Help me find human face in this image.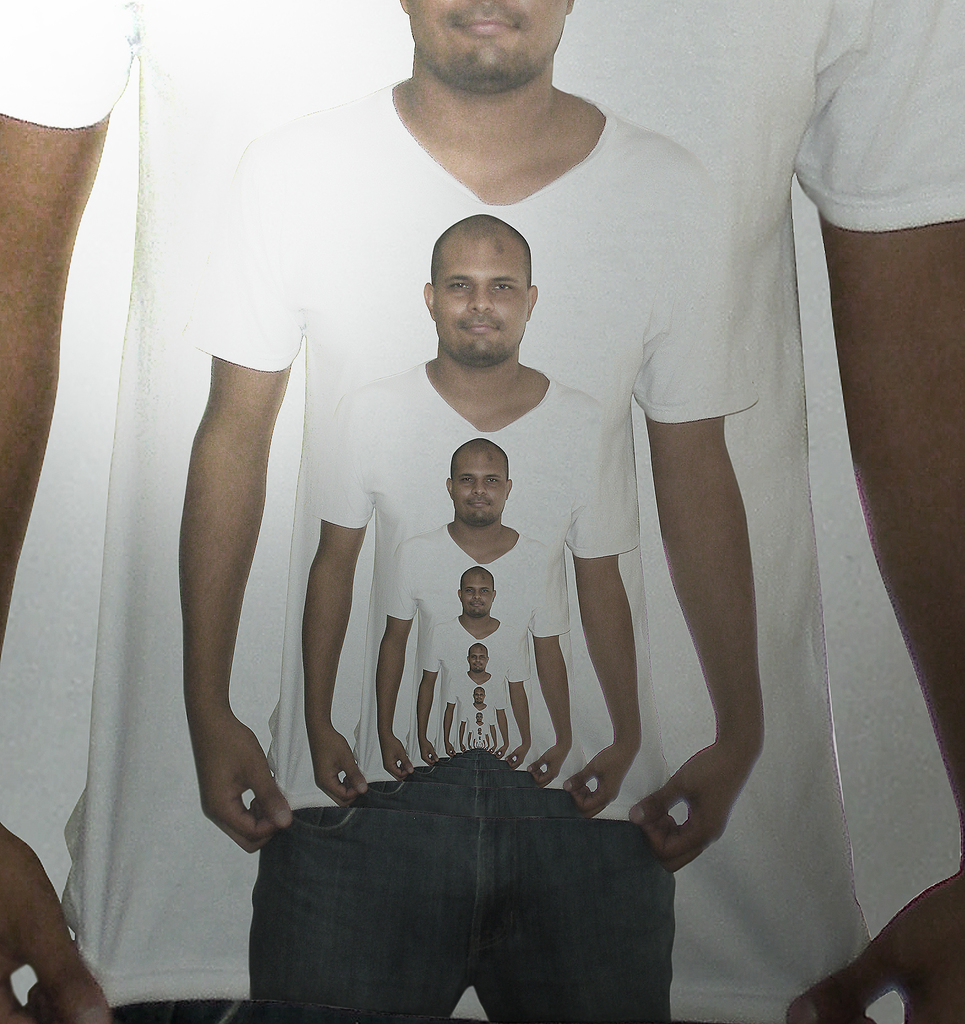
Found it: box(462, 577, 493, 617).
